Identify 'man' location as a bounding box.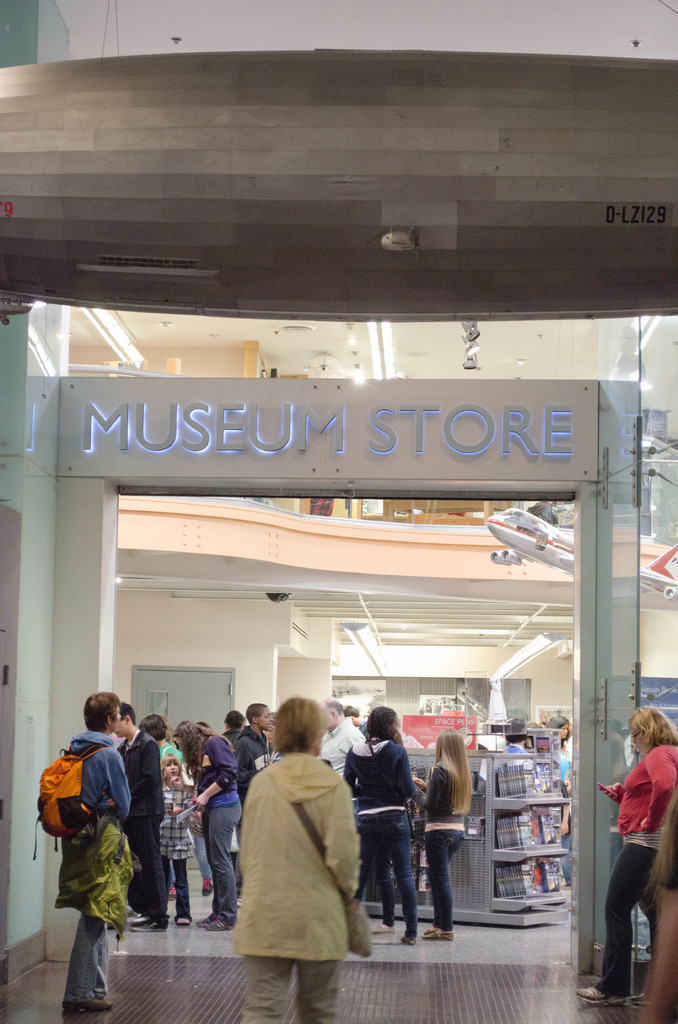
Rect(232, 700, 276, 810).
